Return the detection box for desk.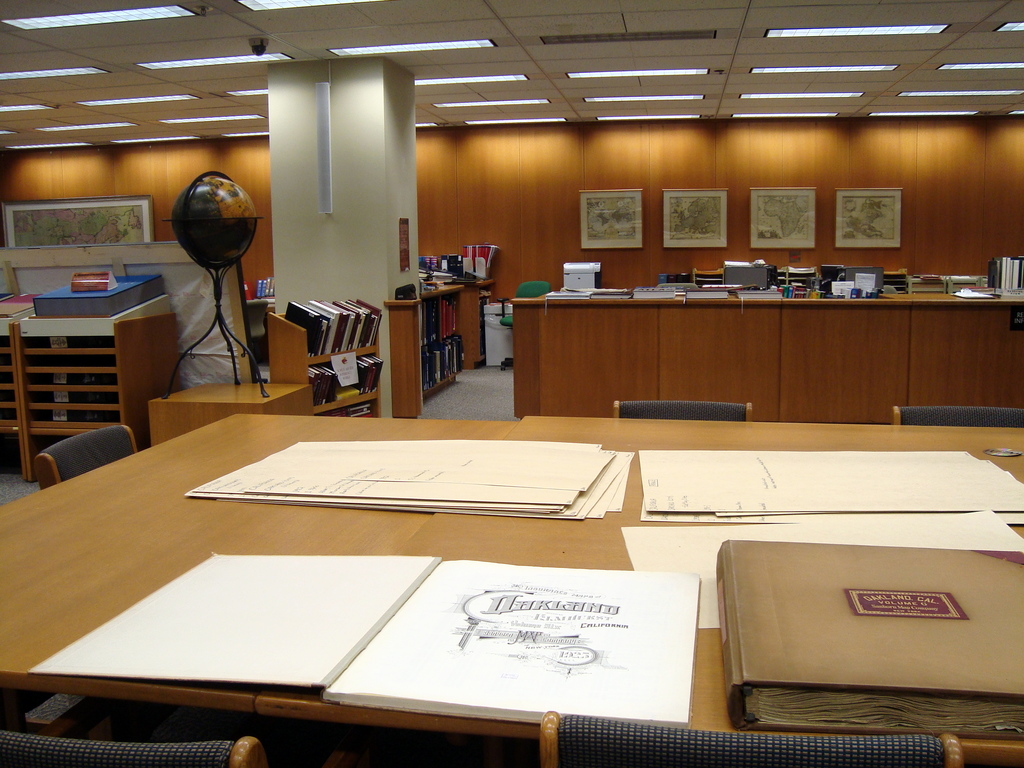
detection(52, 385, 945, 730).
